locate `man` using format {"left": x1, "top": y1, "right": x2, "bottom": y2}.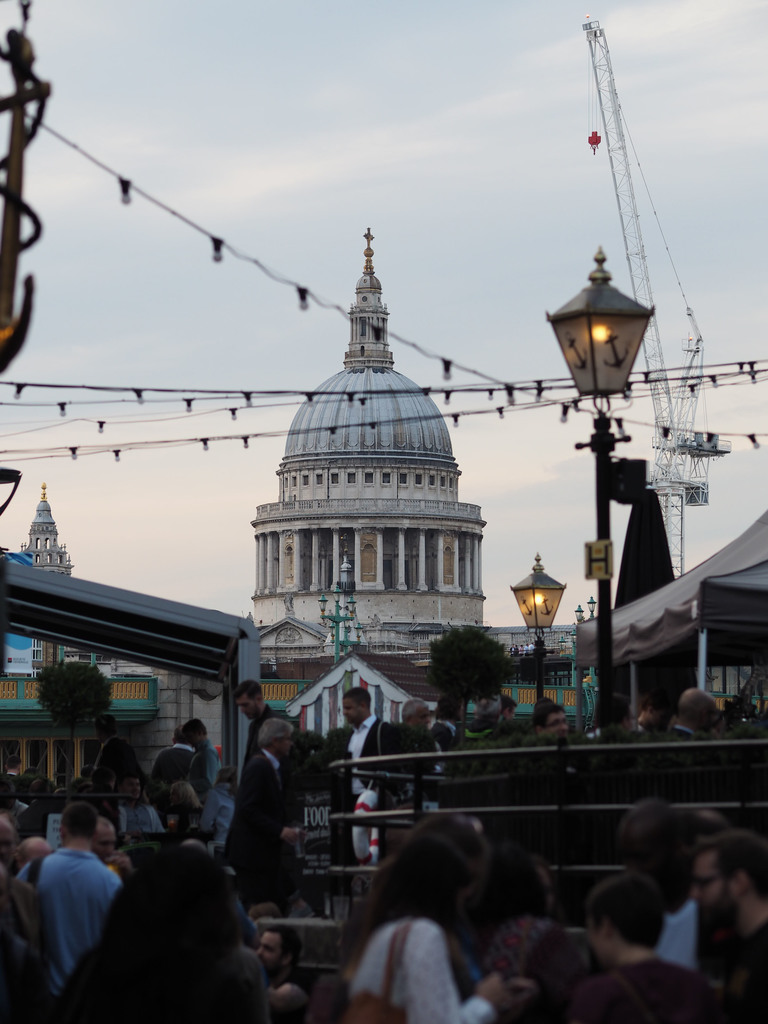
{"left": 689, "top": 835, "right": 767, "bottom": 1023}.
